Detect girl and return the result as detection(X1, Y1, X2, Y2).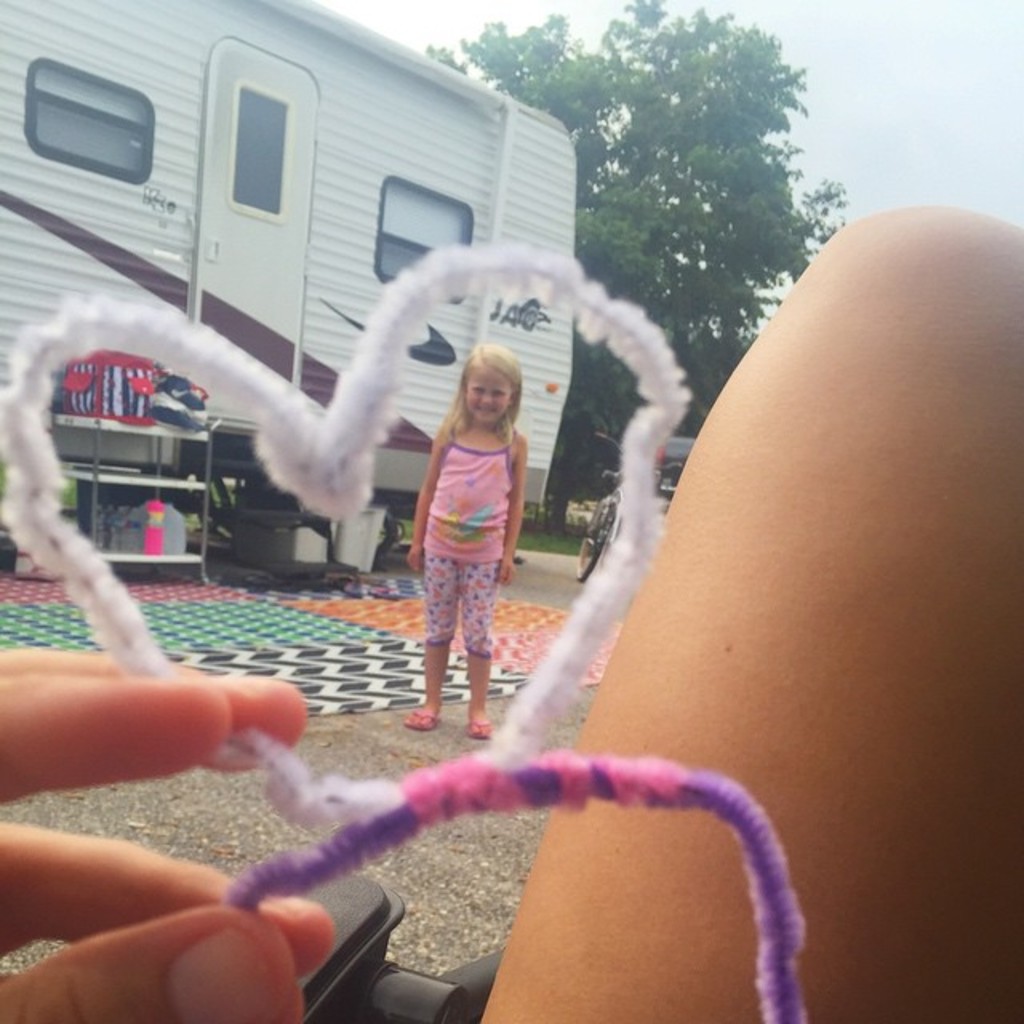
detection(413, 346, 518, 726).
